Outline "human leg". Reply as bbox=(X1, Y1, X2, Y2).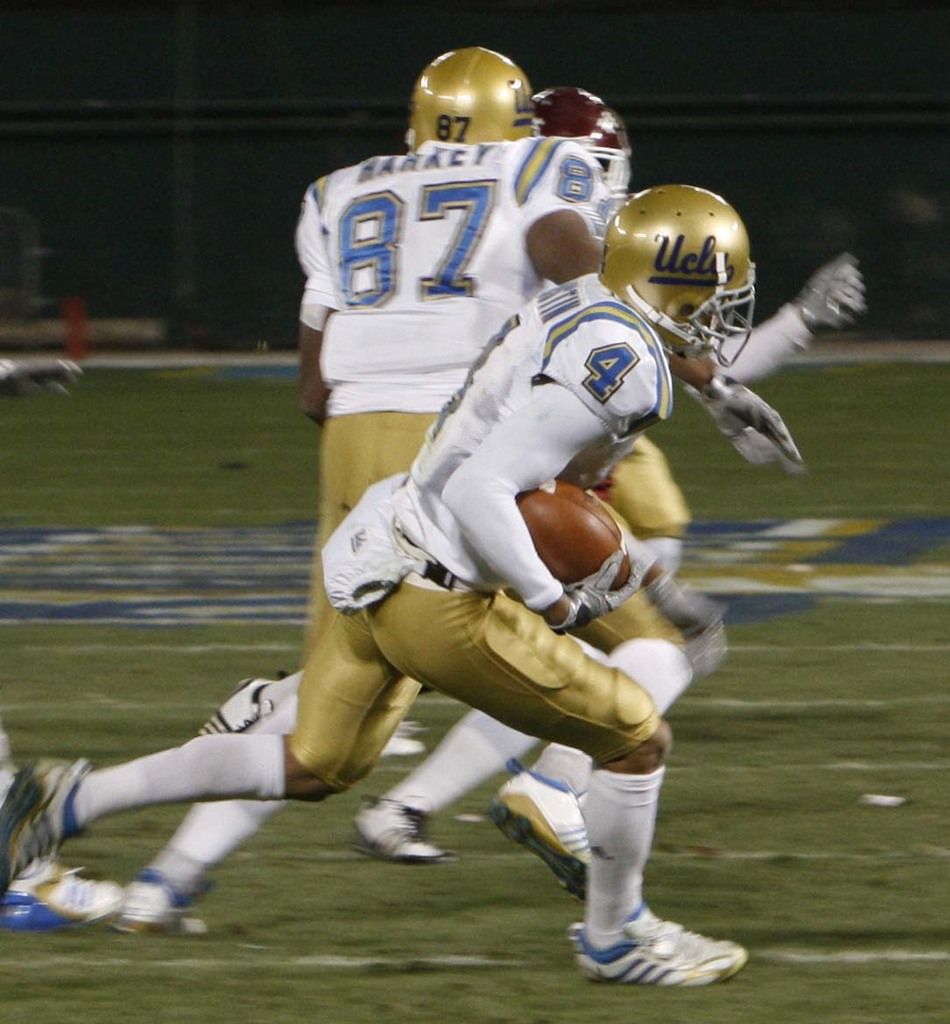
bbox=(354, 715, 534, 854).
